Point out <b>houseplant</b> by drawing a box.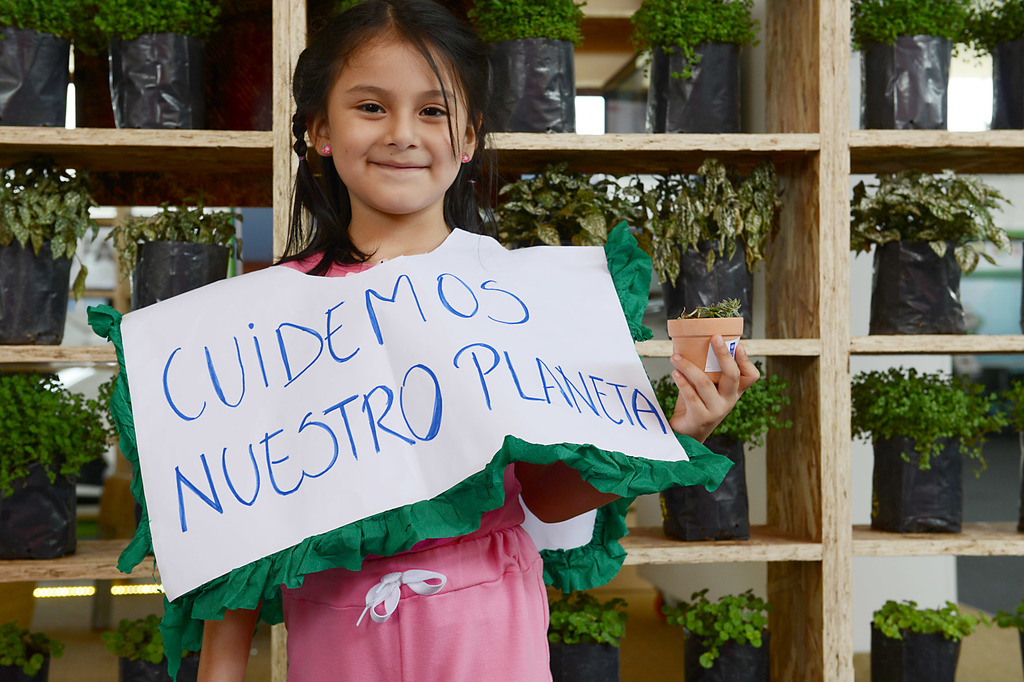
bbox=[89, 0, 237, 128].
